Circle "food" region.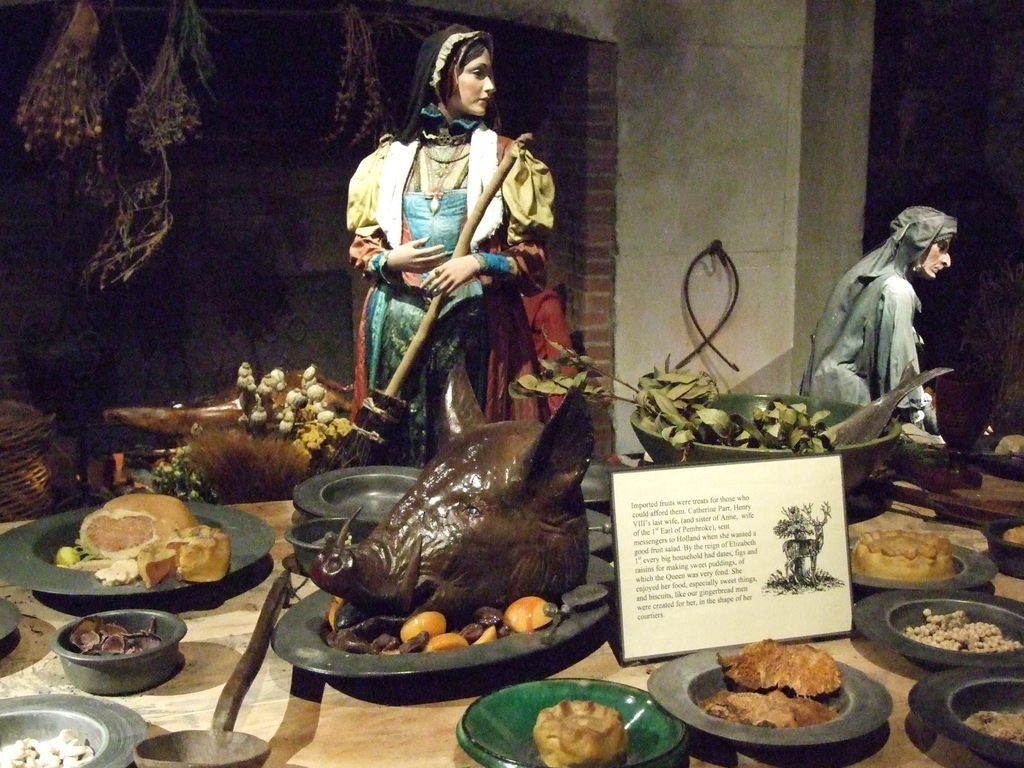
Region: Rect(902, 605, 1023, 651).
